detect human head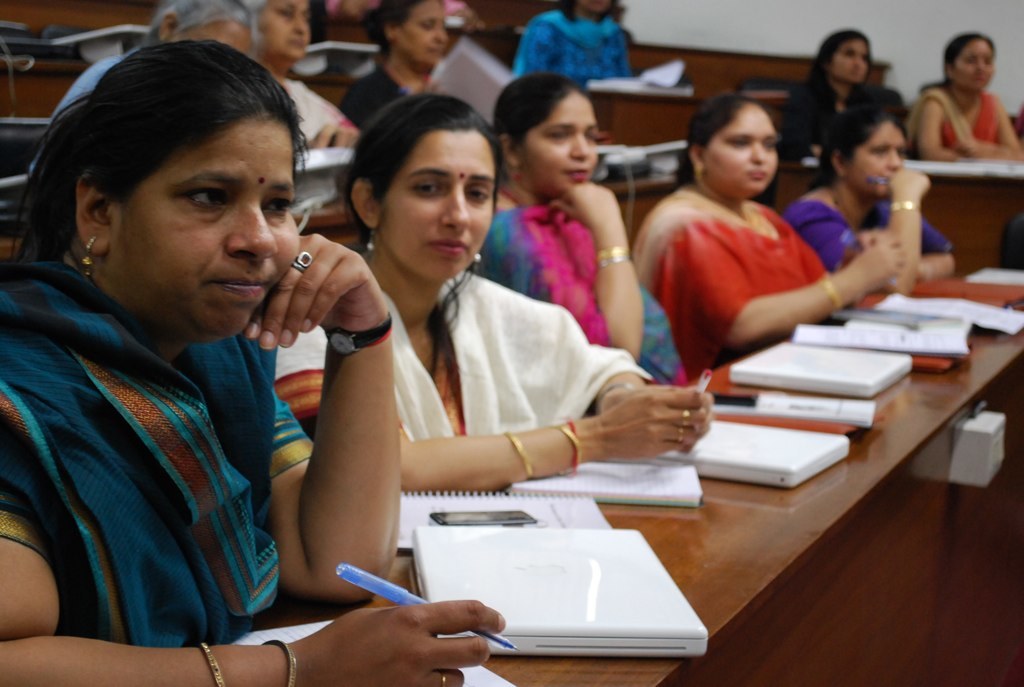
(379, 0, 451, 62)
